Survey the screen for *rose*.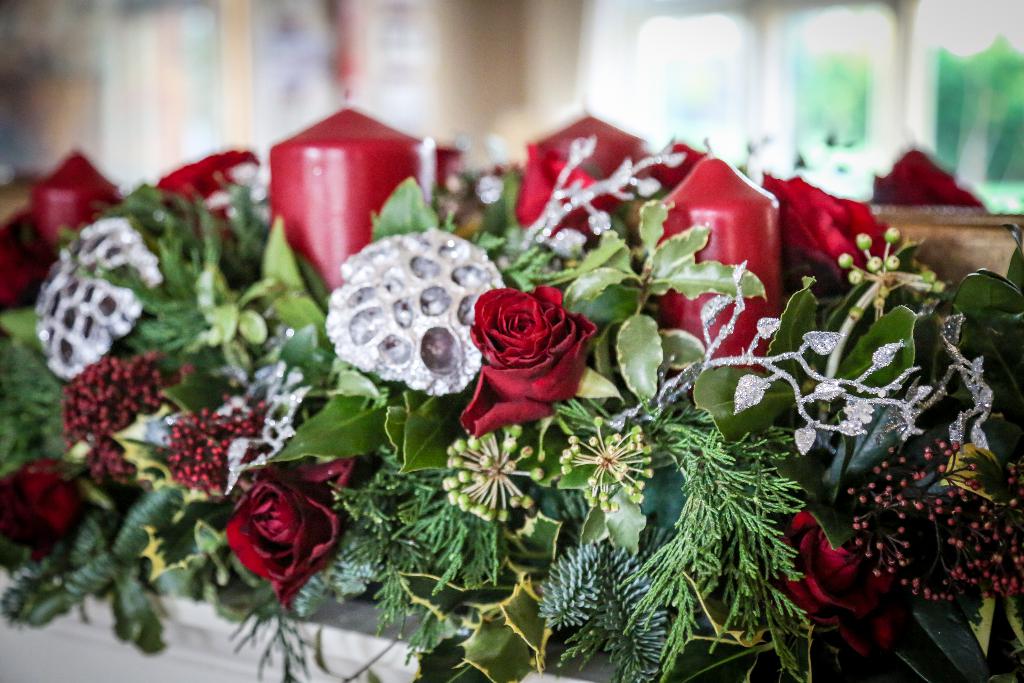
Survey found: x1=222 y1=461 x2=355 y2=612.
